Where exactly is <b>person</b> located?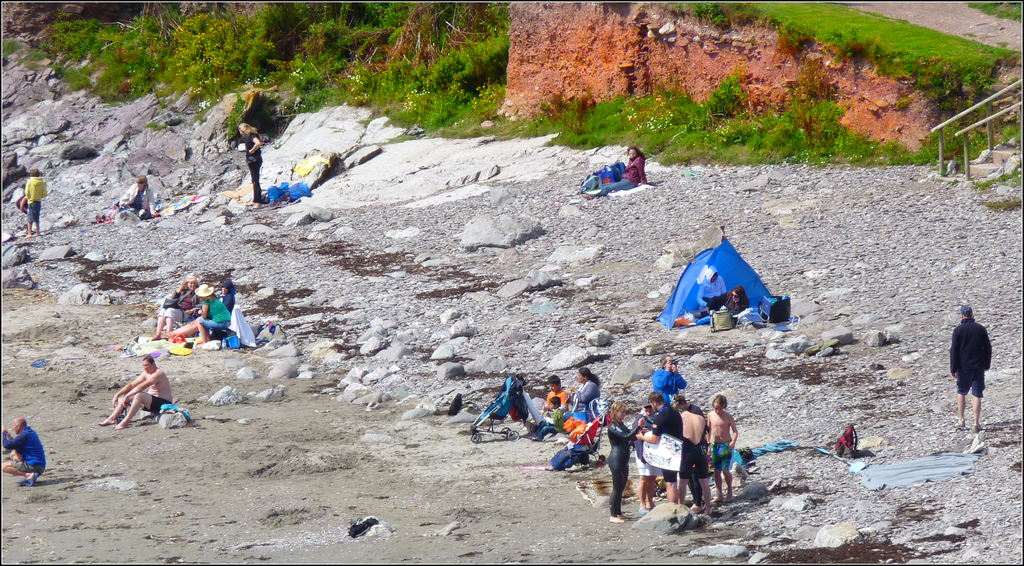
Its bounding box is detection(571, 365, 597, 430).
